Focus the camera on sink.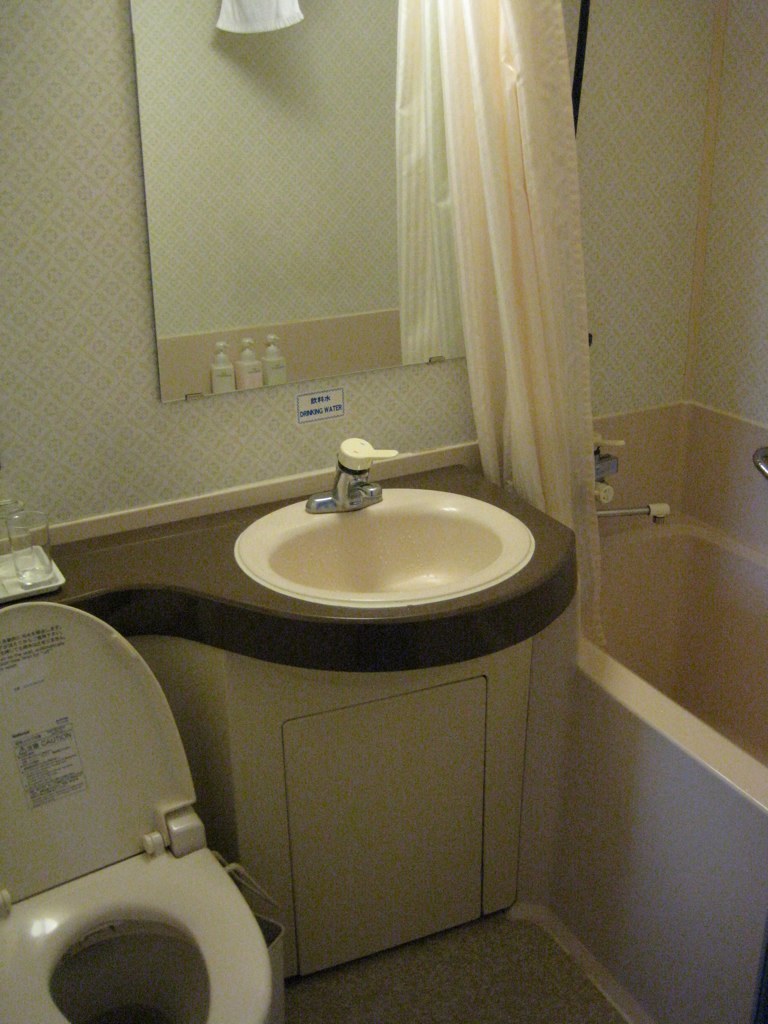
Focus region: rect(208, 423, 553, 642).
